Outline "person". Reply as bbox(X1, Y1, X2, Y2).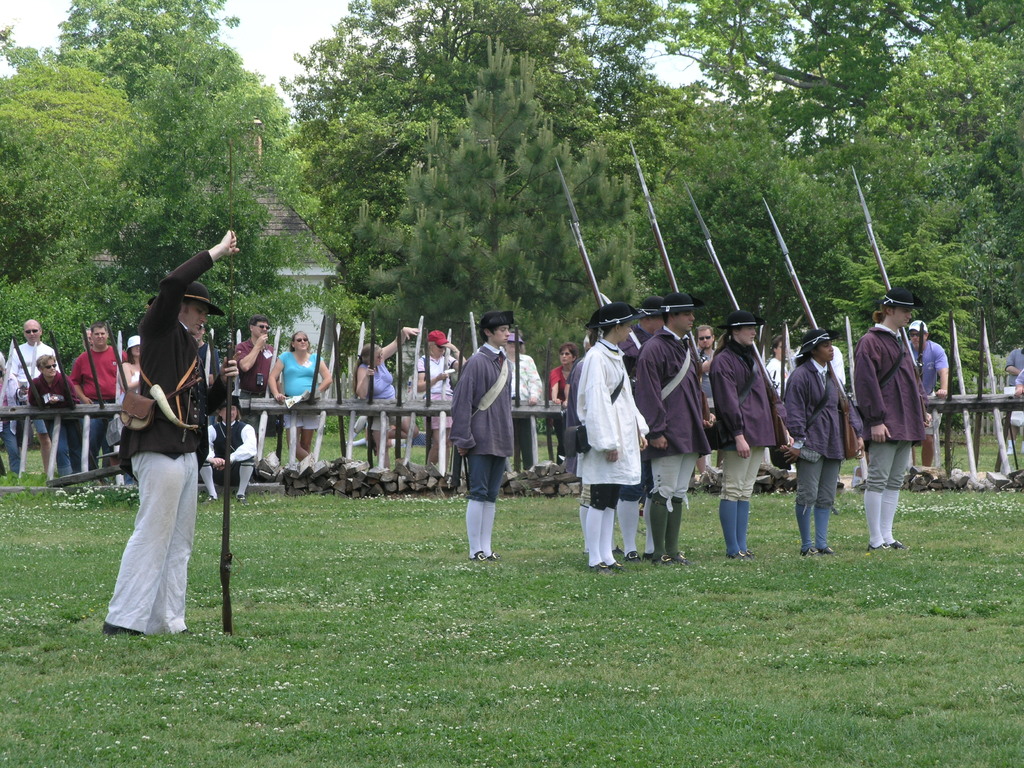
bbox(546, 342, 576, 464).
